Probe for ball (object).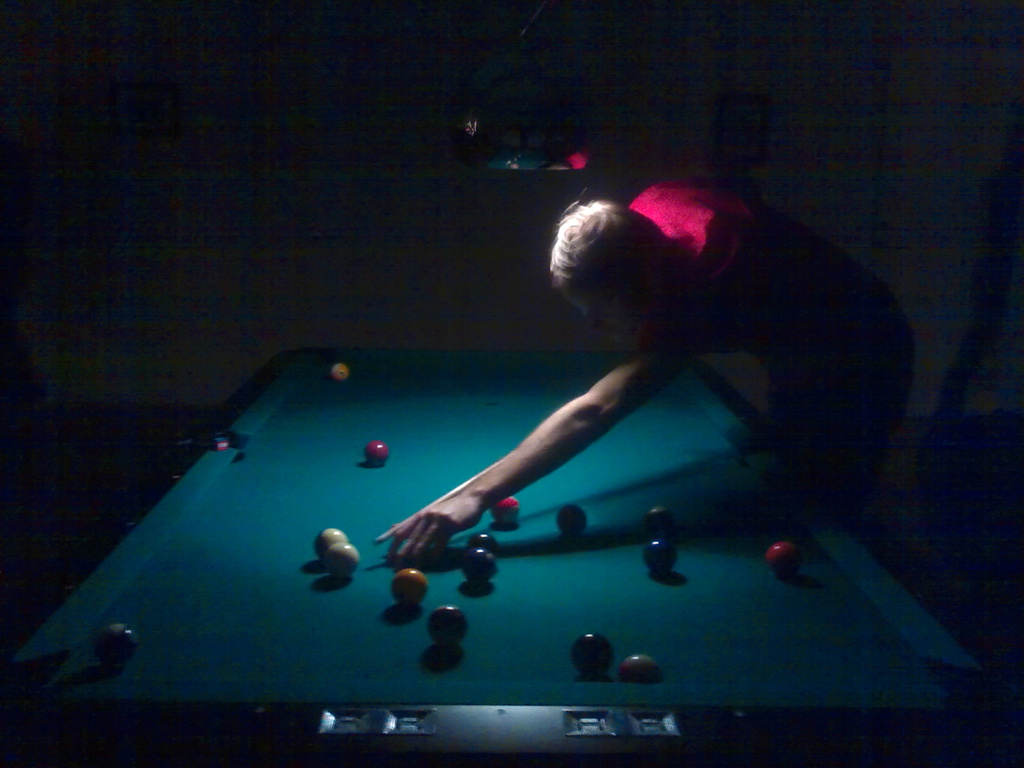
Probe result: [x1=620, y1=658, x2=660, y2=684].
